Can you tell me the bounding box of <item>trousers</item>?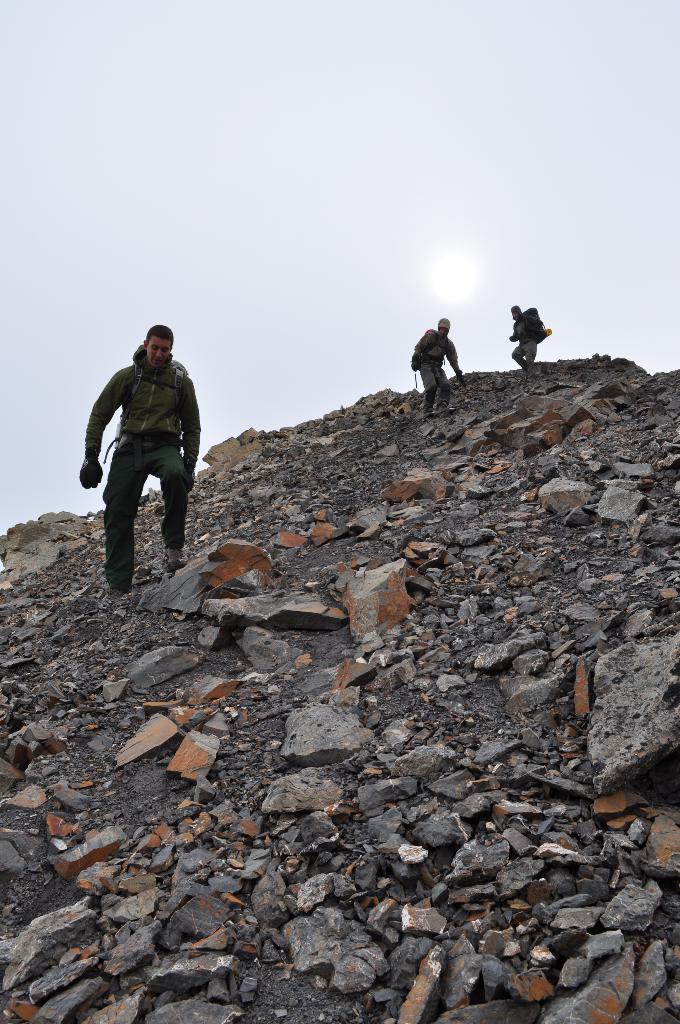
bbox(423, 360, 451, 409).
